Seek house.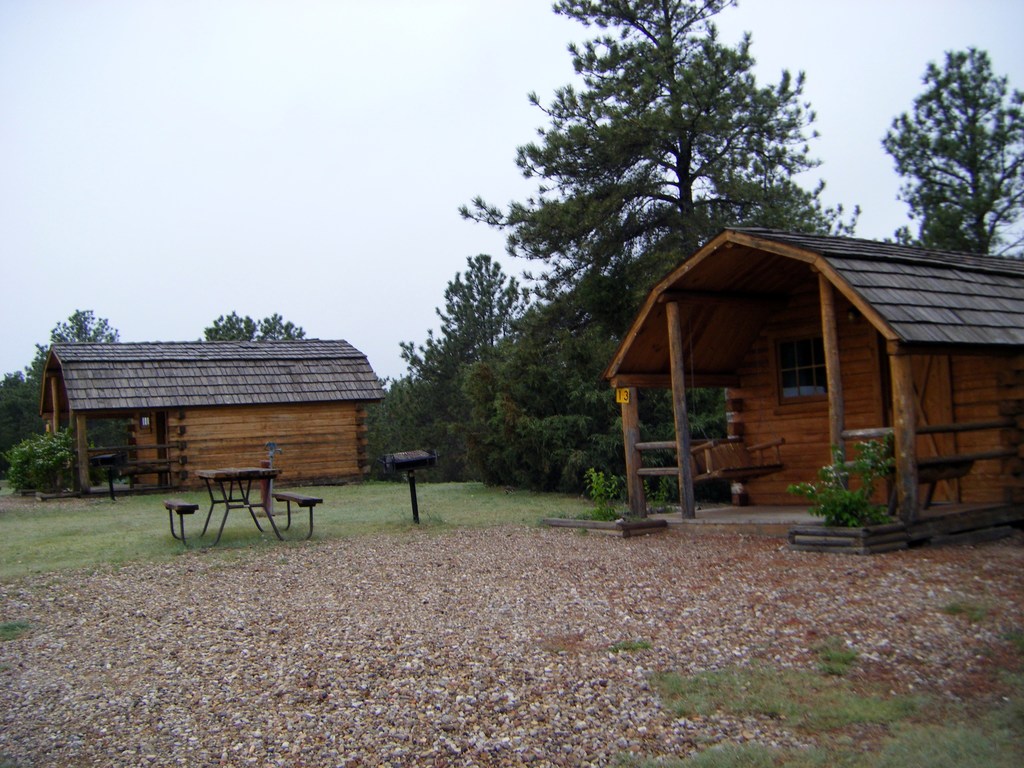
{"x1": 604, "y1": 205, "x2": 1021, "y2": 525}.
